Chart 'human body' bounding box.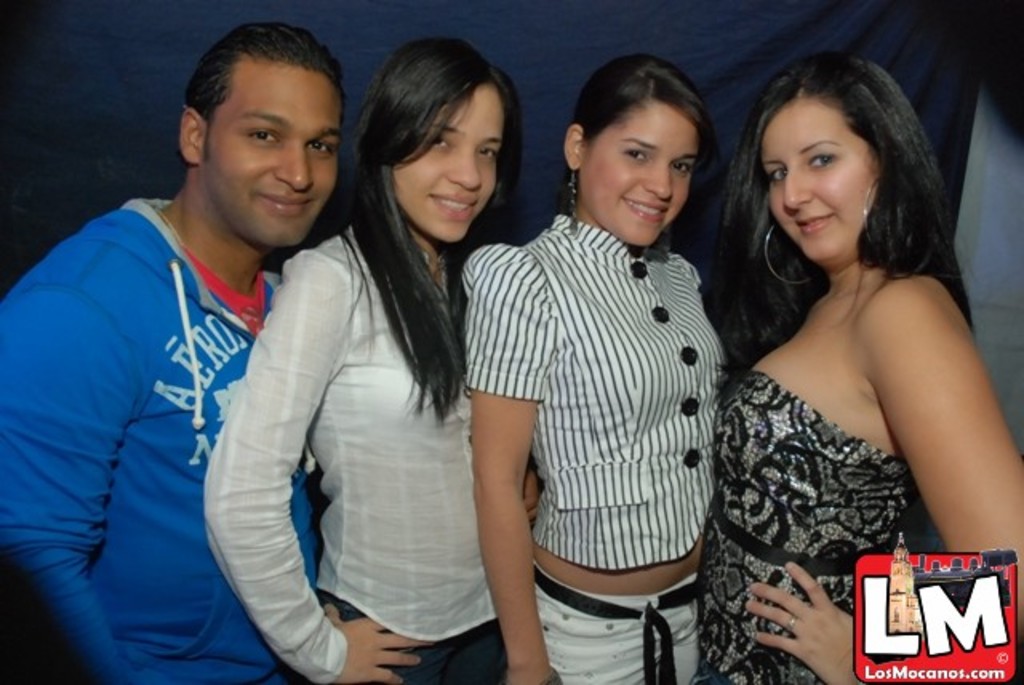
Charted: 0 198 323 683.
